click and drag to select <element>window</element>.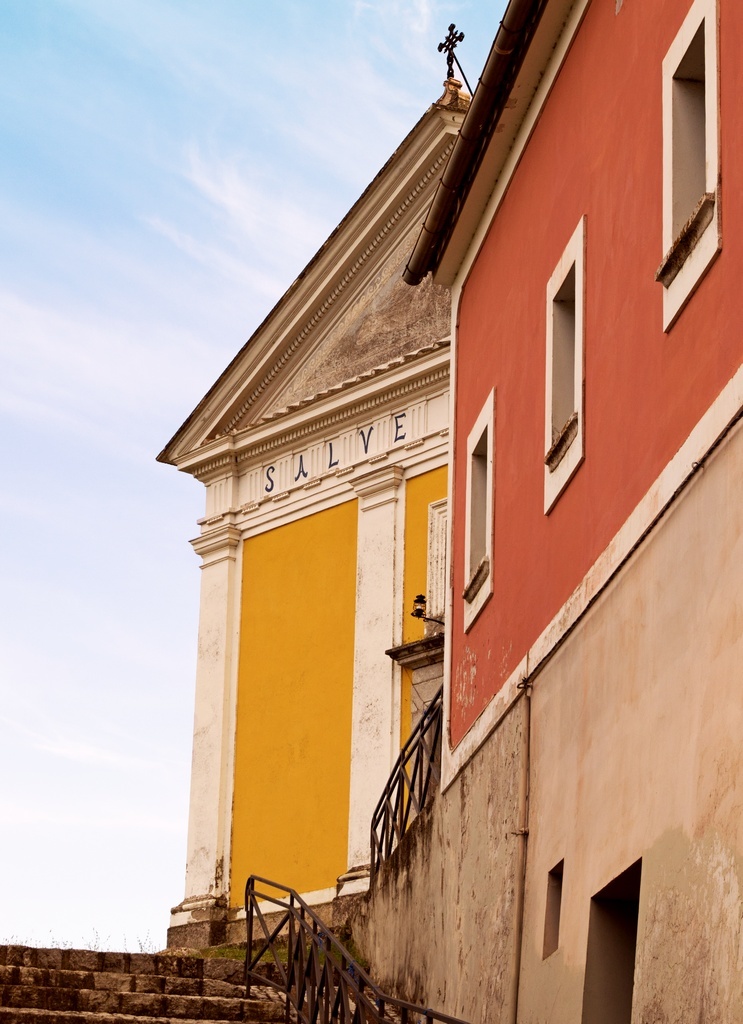
Selection: bbox=[459, 385, 493, 628].
